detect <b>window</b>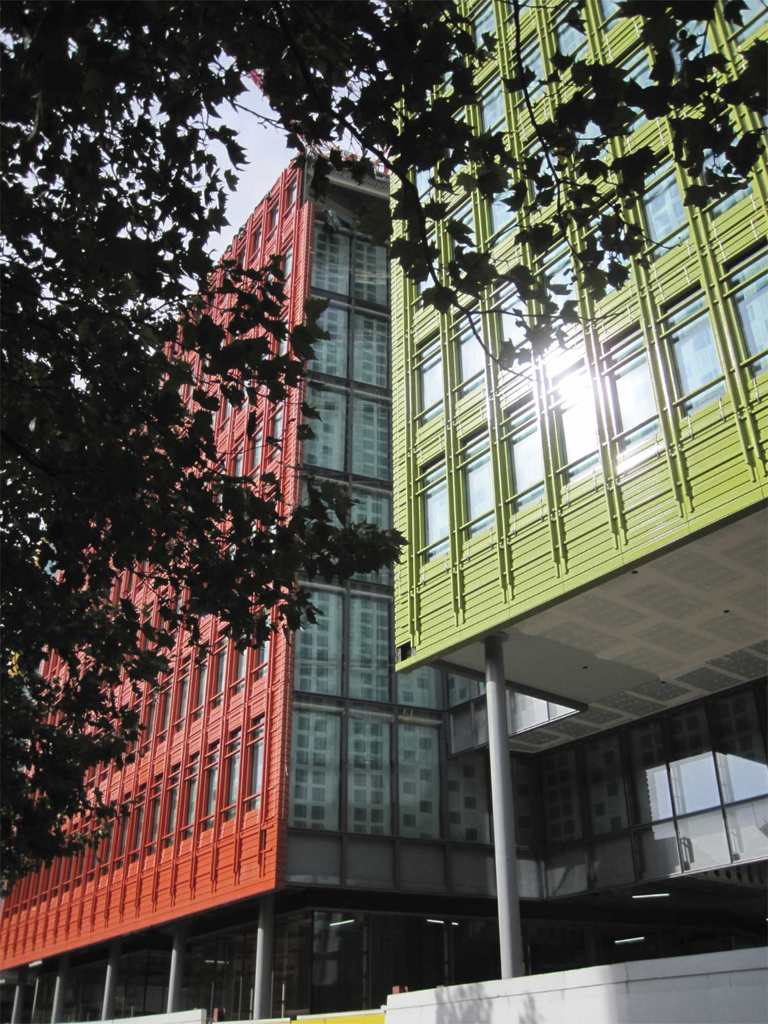
<region>708, 688, 767, 809</region>
